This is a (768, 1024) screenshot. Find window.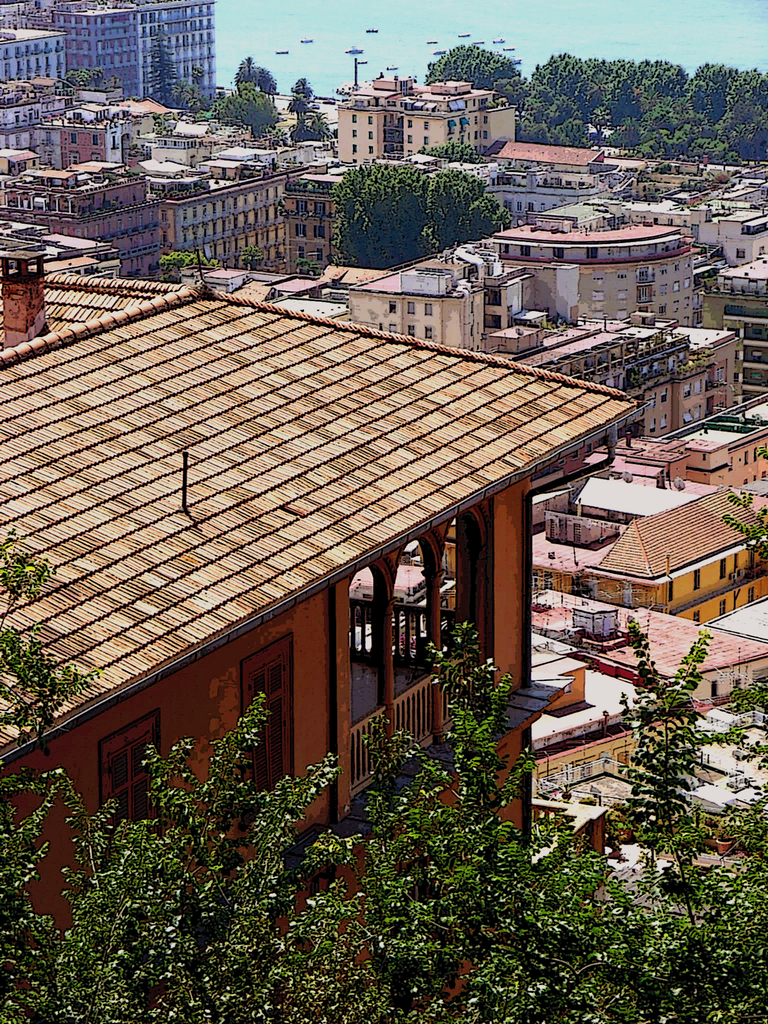
Bounding box: l=595, t=275, r=600, b=283.
